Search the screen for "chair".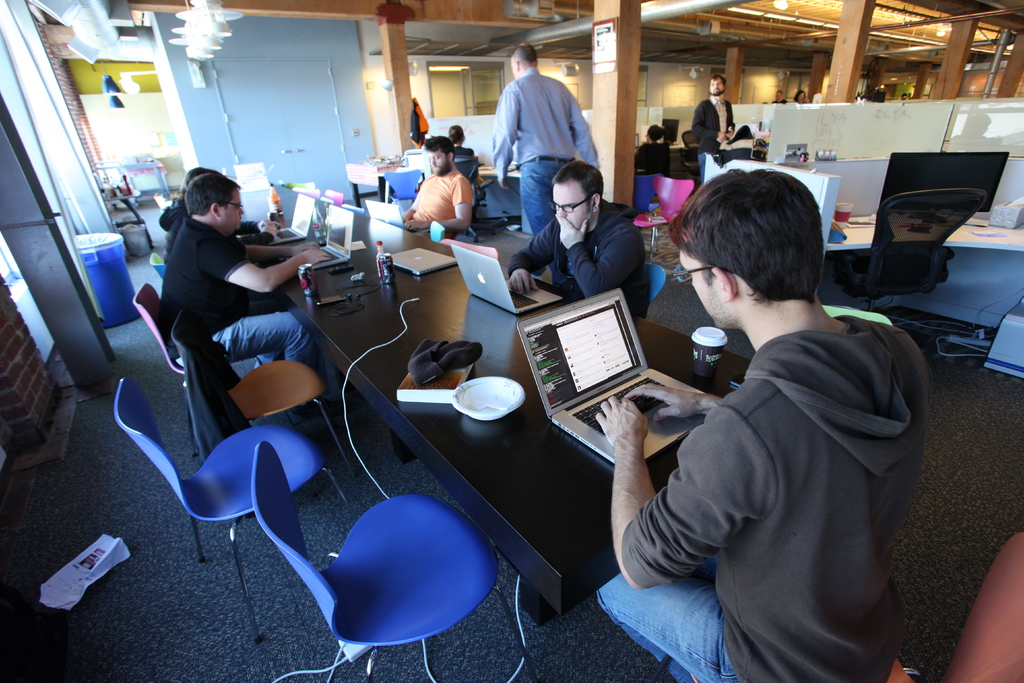
Found at 645/259/666/304.
